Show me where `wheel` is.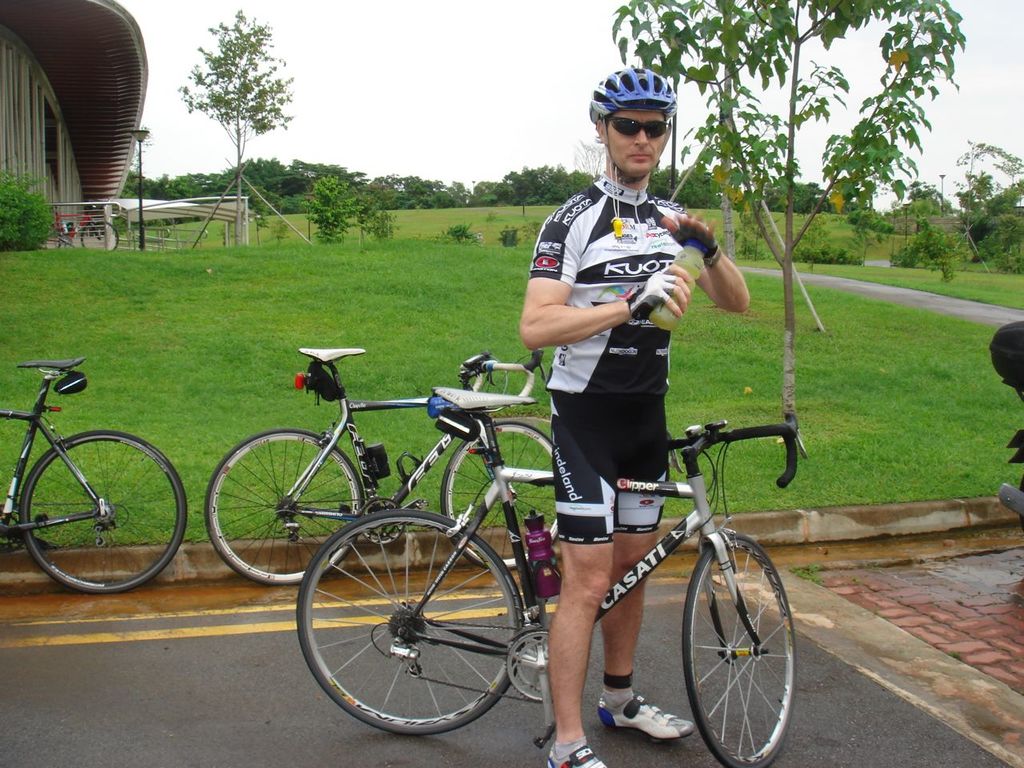
`wheel` is at <region>205, 431, 365, 582</region>.
